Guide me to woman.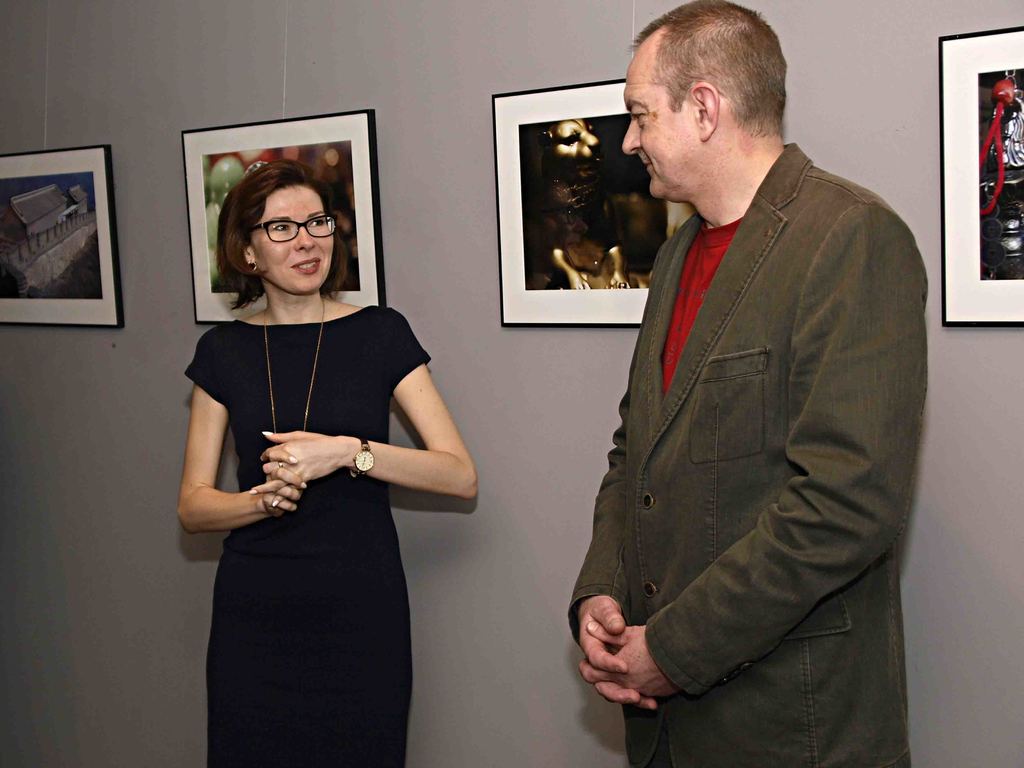
Guidance: locate(172, 144, 466, 737).
